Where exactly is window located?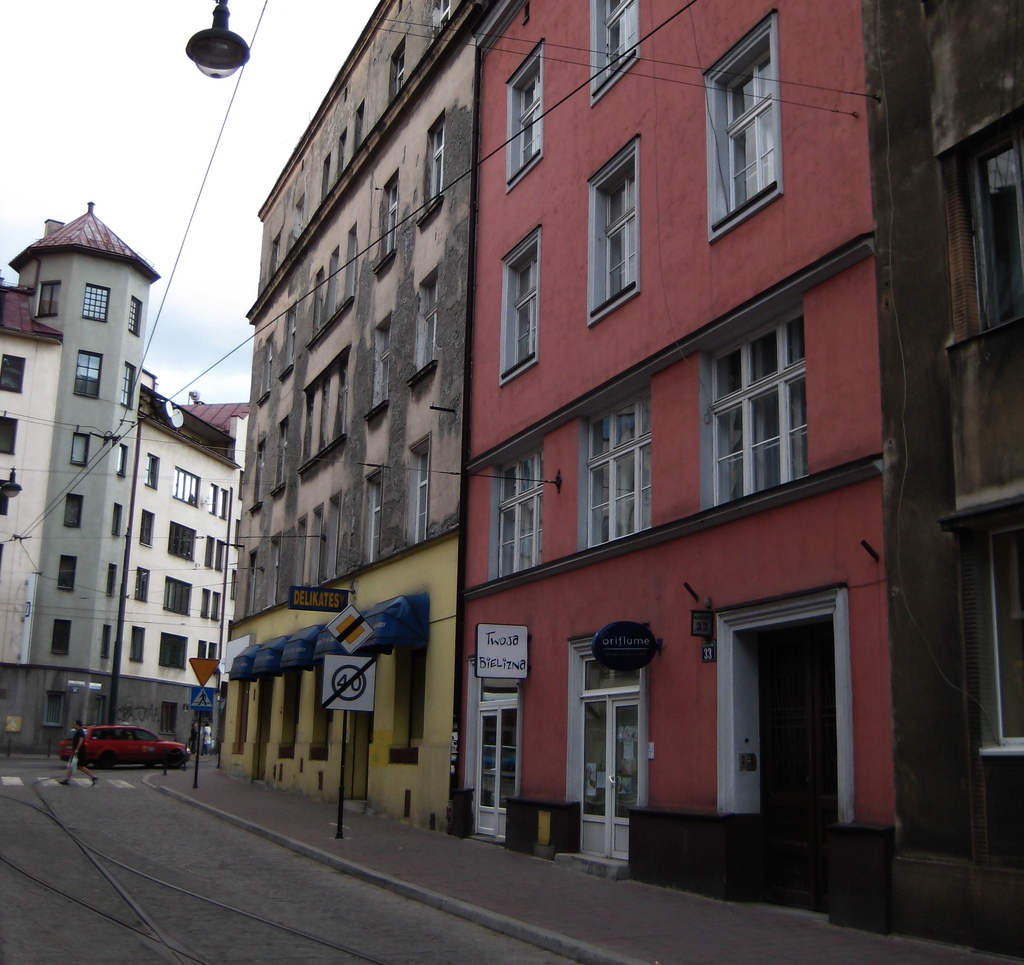
Its bounding box is pyautogui.locateOnScreen(139, 507, 152, 547).
